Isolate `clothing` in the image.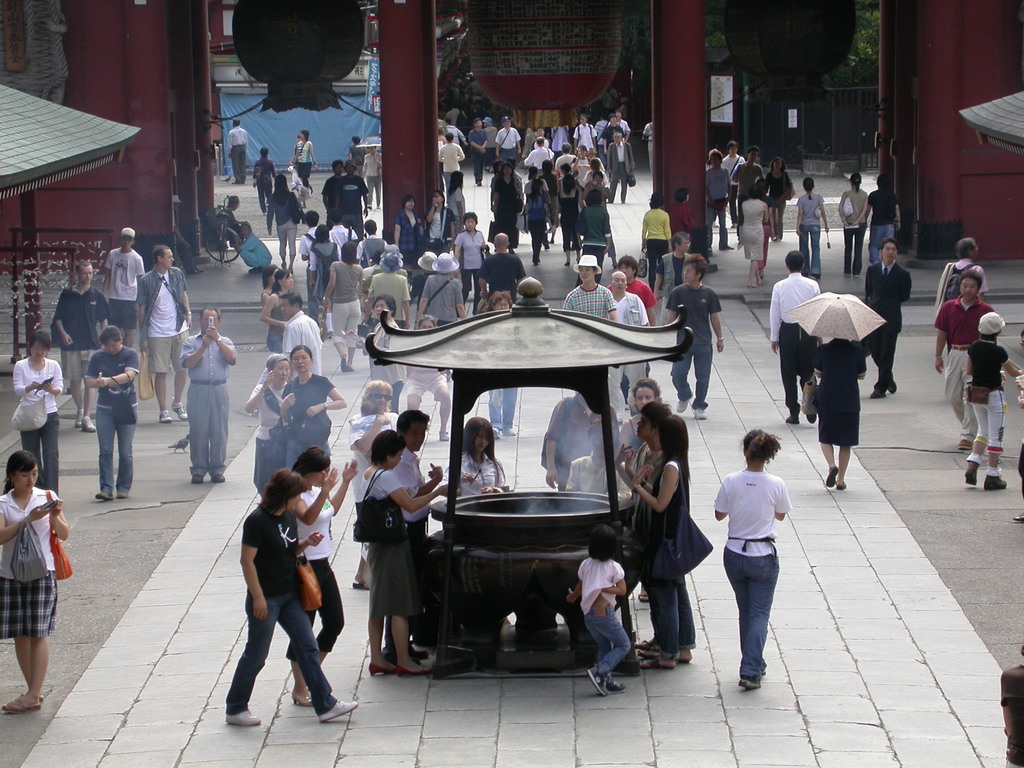
Isolated region: 610:289:652:331.
